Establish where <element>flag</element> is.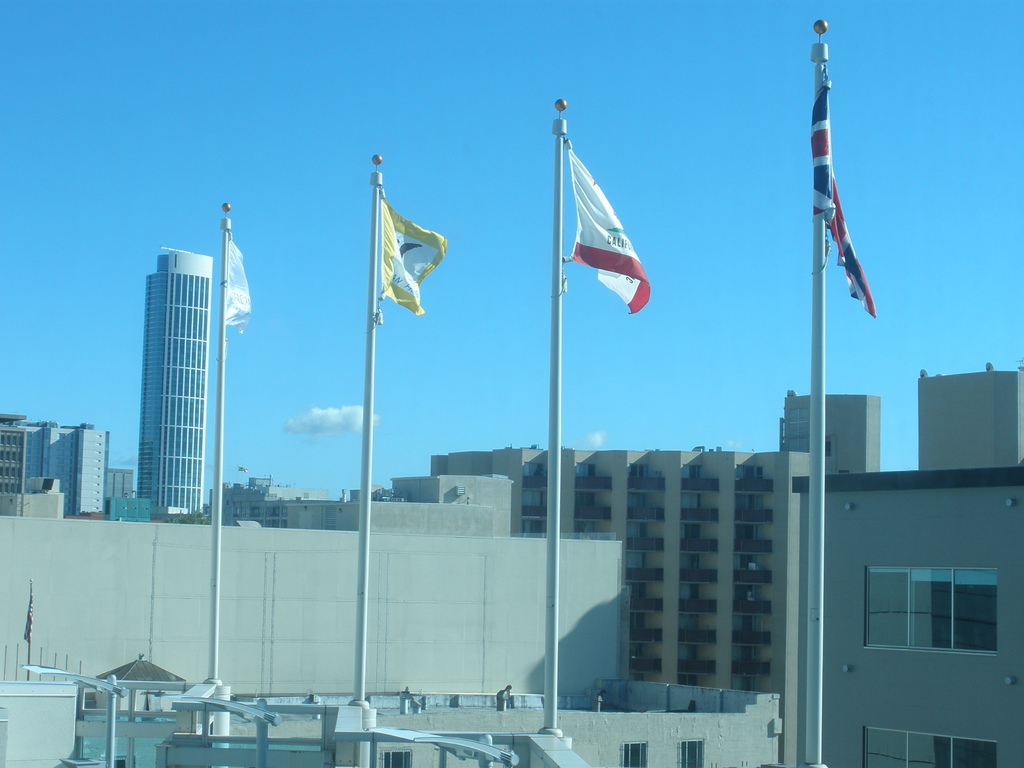
Established at left=806, top=80, right=883, bottom=317.
